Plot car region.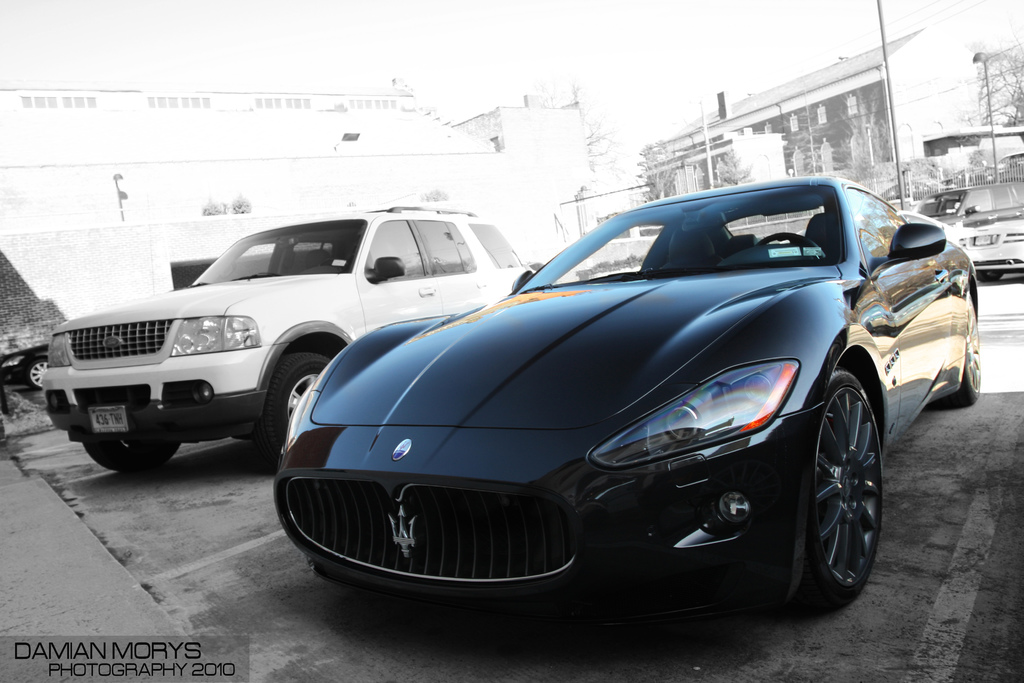
Plotted at [x1=951, y1=215, x2=1023, y2=278].
